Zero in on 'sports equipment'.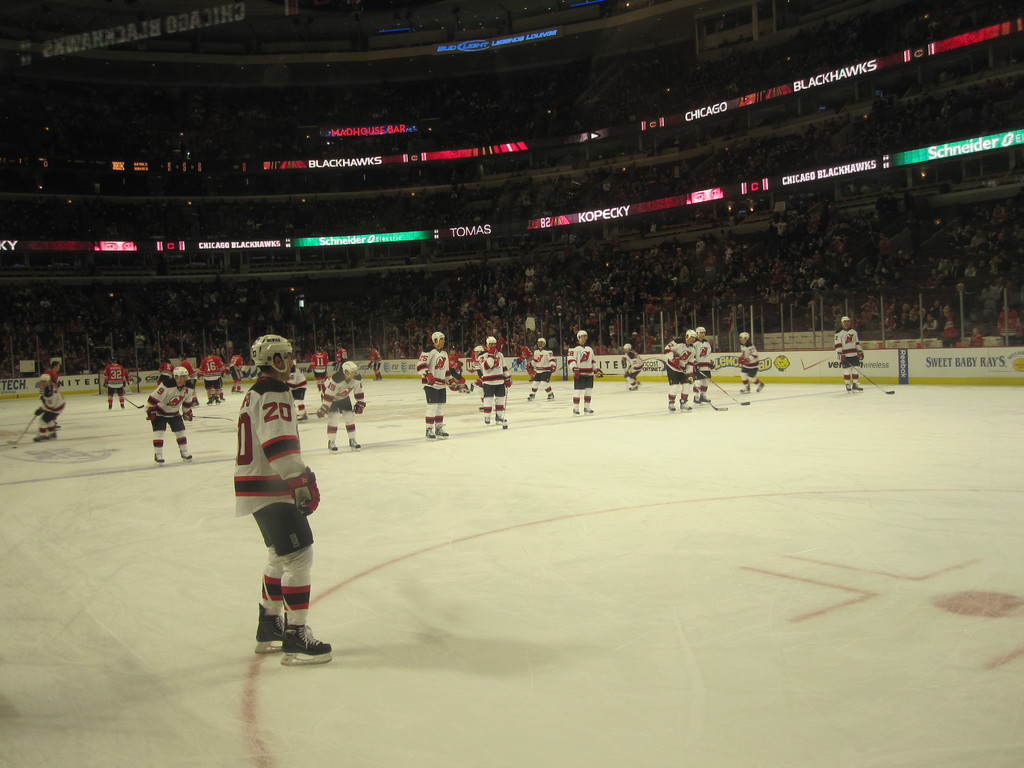
Zeroed in: [348, 436, 362, 452].
